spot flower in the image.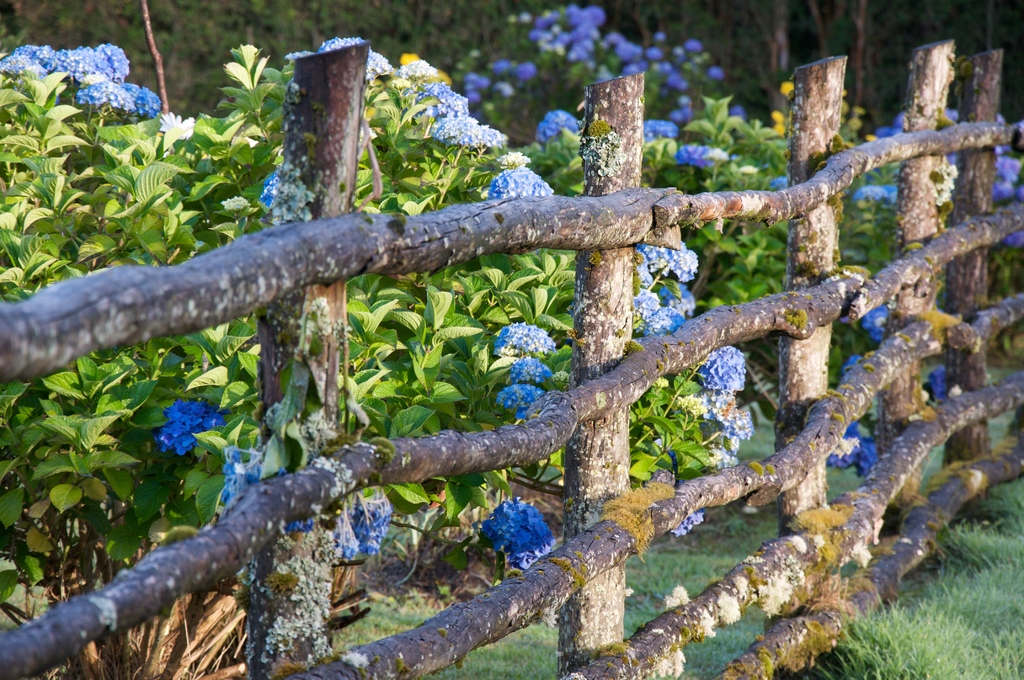
flower found at rect(822, 419, 877, 476).
